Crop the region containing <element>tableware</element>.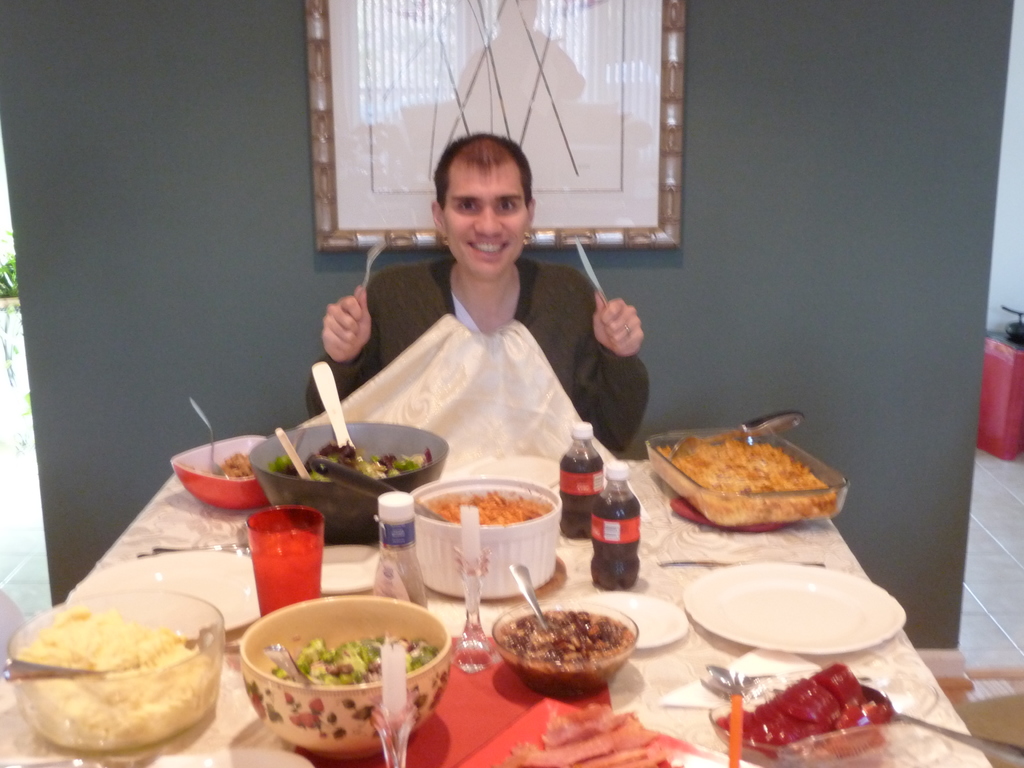
Crop region: bbox=[0, 749, 323, 767].
